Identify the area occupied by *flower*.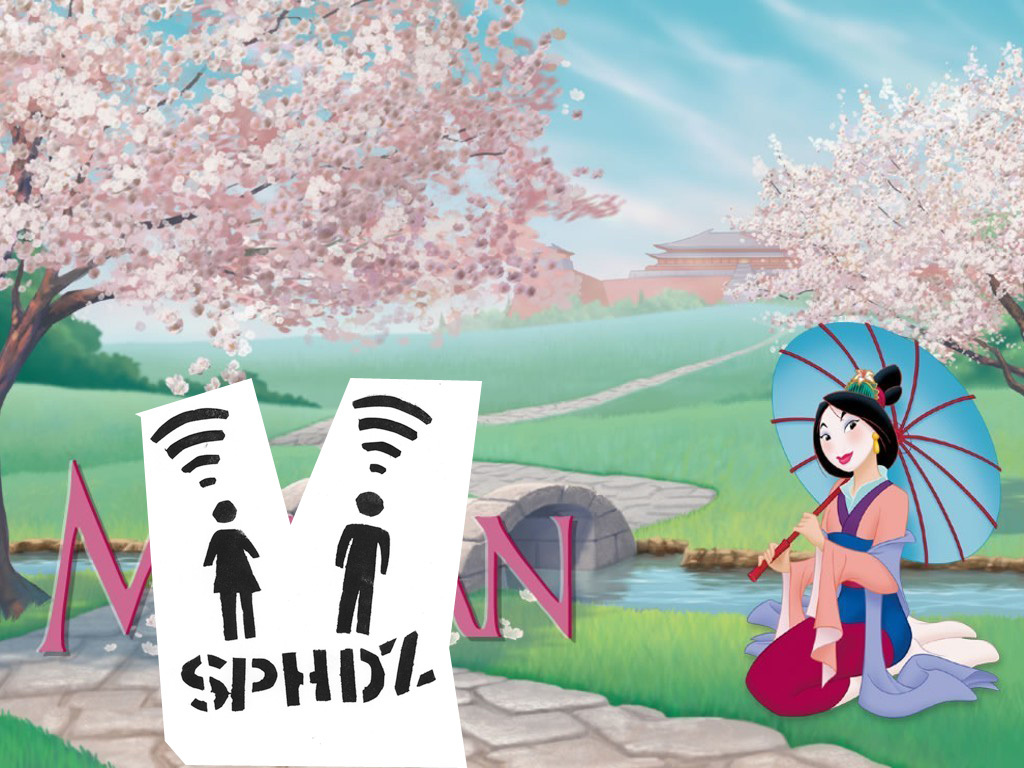
Area: bbox(107, 641, 116, 649).
